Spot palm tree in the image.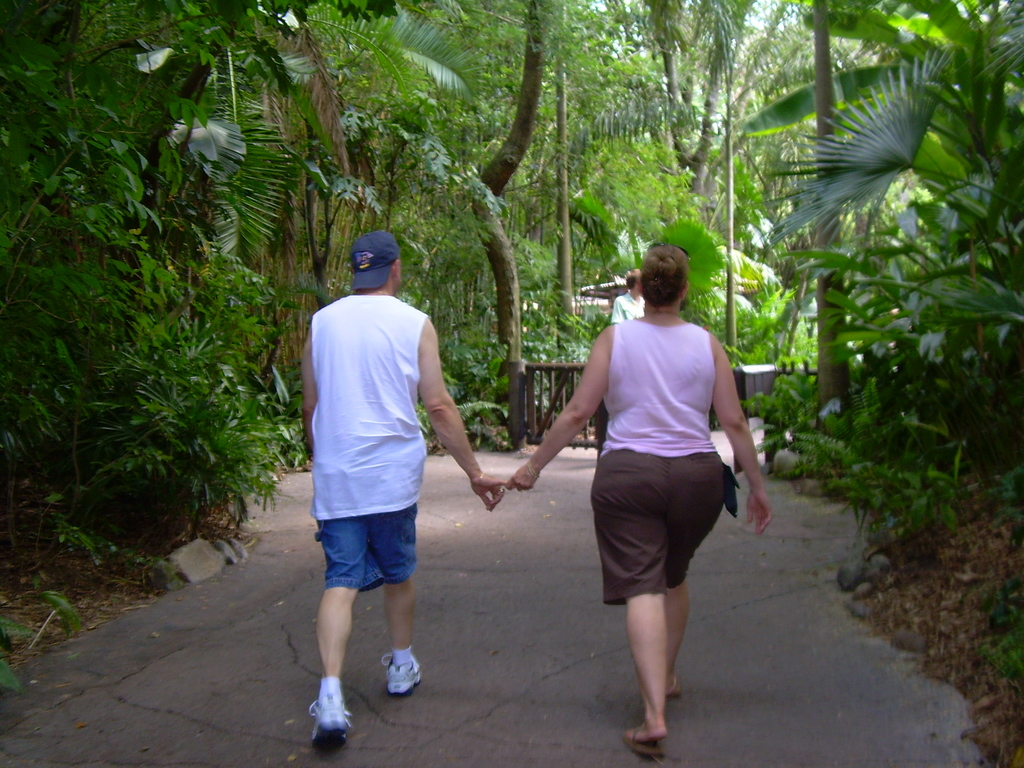
palm tree found at pyautogui.locateOnScreen(302, 20, 484, 417).
